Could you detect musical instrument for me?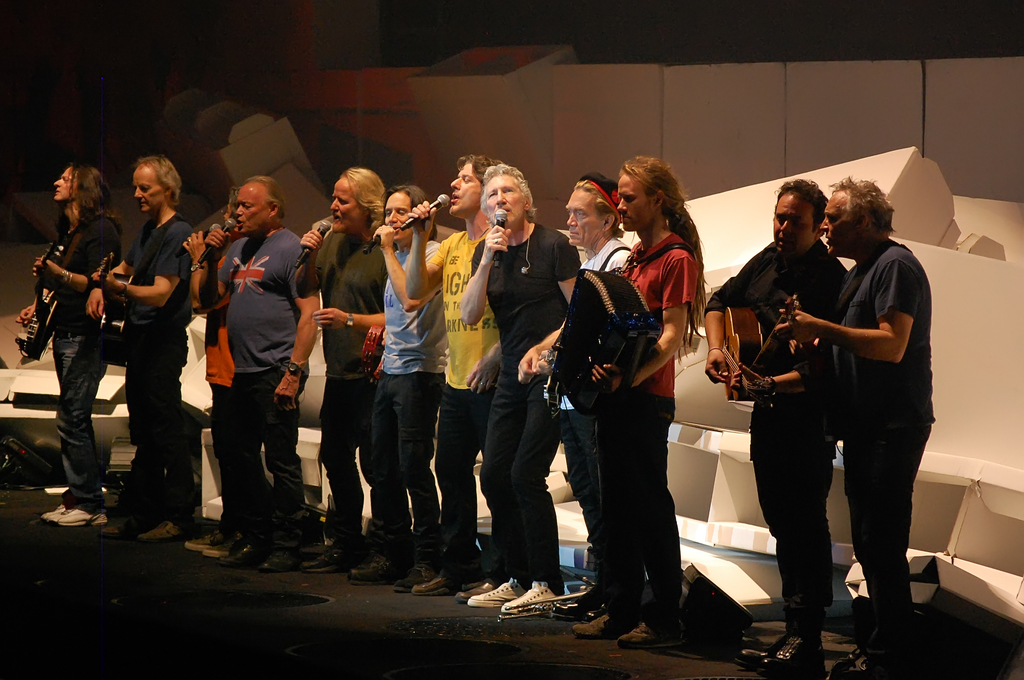
Detection result: 93 247 138 383.
